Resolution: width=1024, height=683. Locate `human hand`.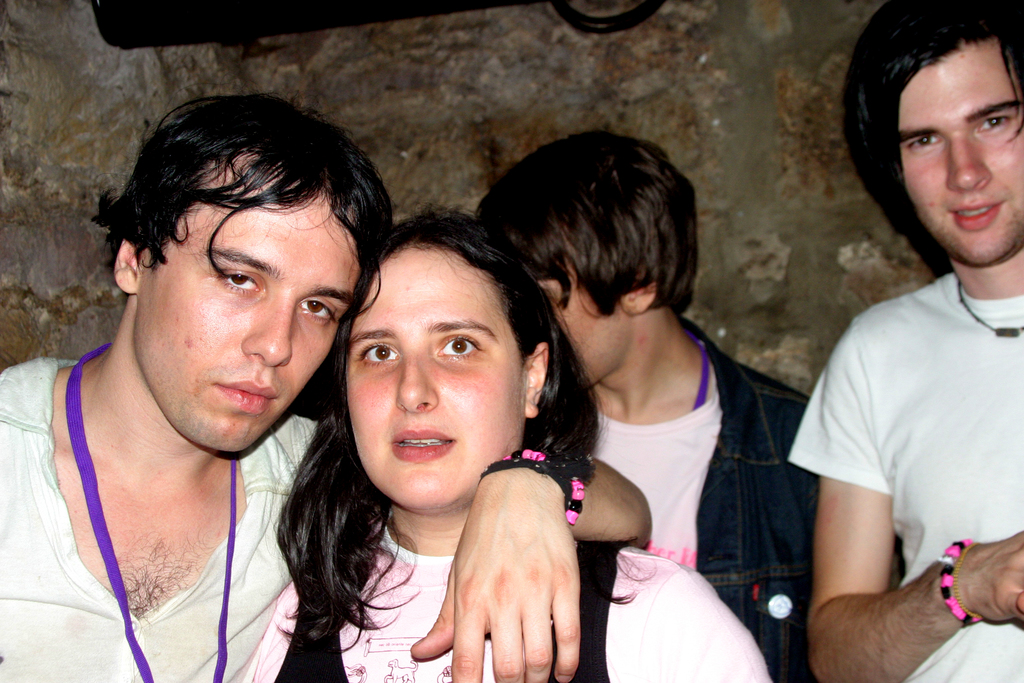
detection(956, 528, 1023, 625).
